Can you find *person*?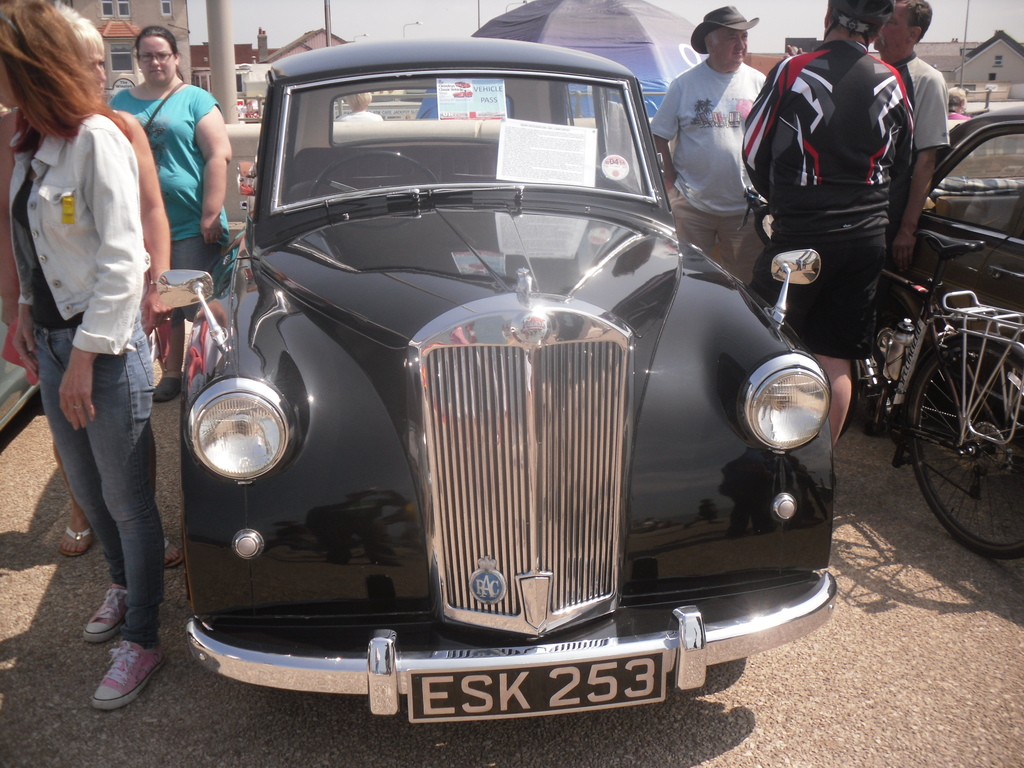
Yes, bounding box: x1=97, y1=24, x2=234, y2=406.
